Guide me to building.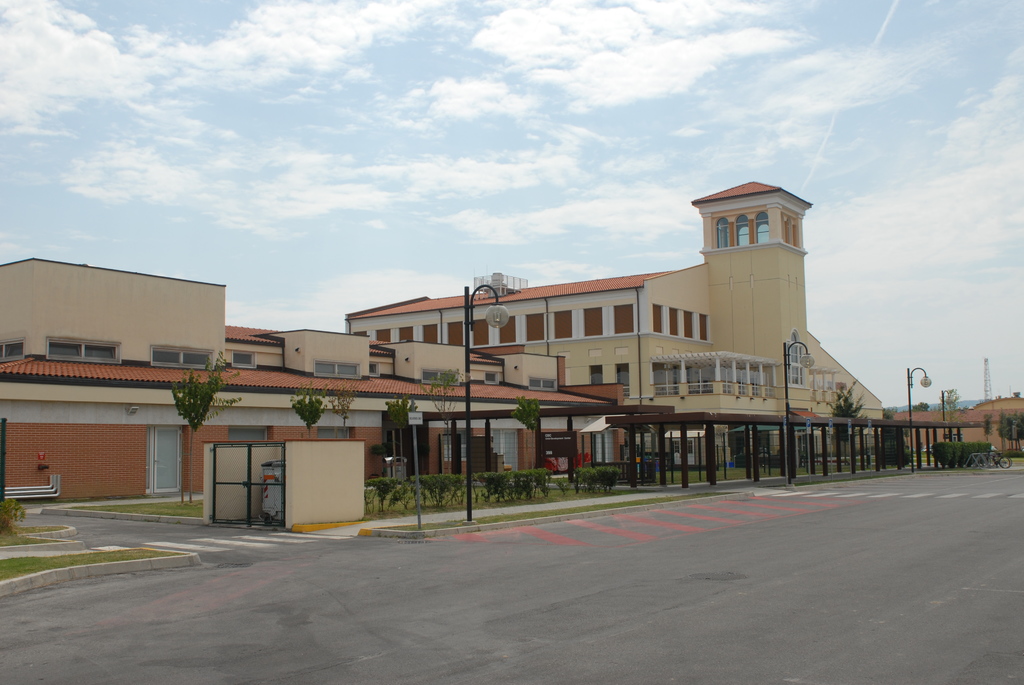
Guidance: x1=0 y1=255 x2=627 y2=547.
